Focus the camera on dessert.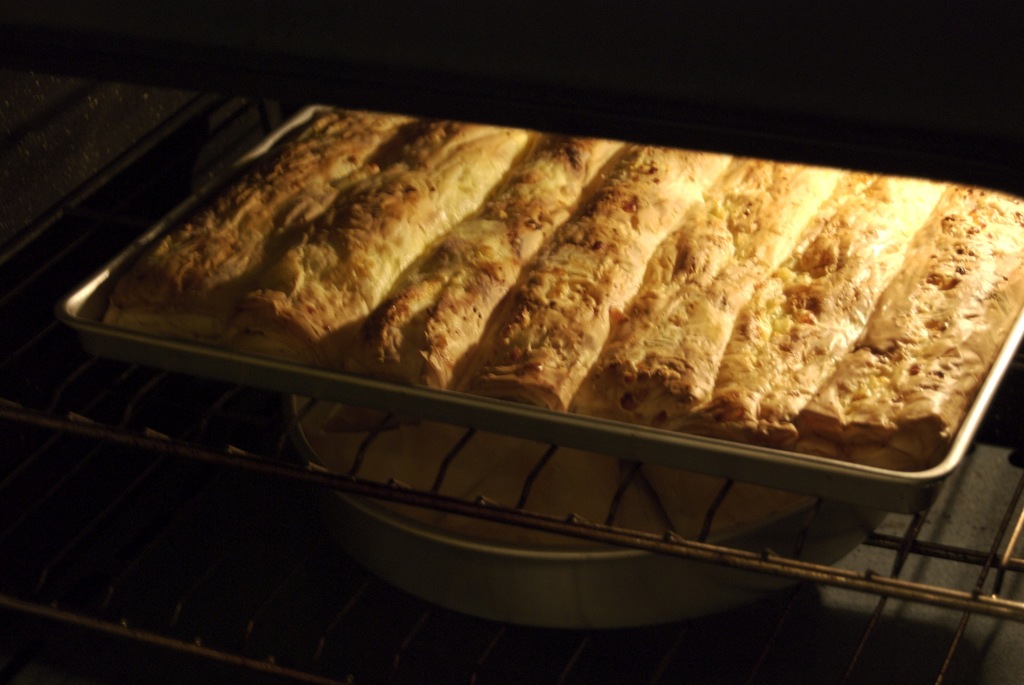
Focus region: 593:167:840:431.
